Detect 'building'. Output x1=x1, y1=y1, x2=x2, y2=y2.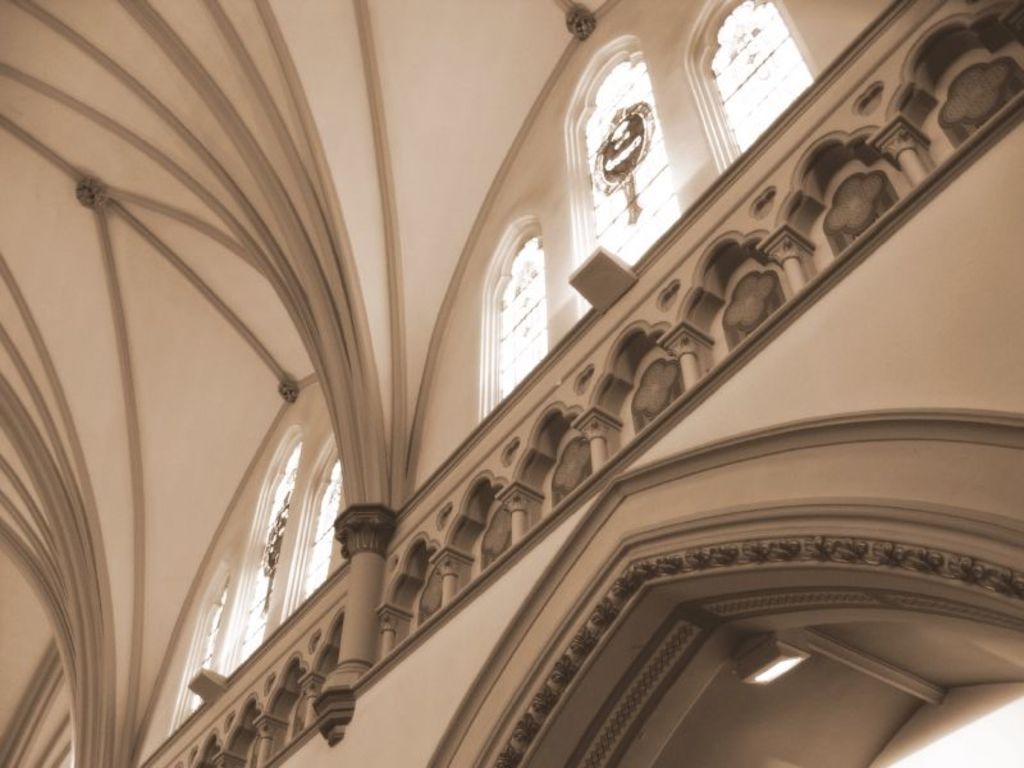
x1=0, y1=3, x2=1023, y2=767.
